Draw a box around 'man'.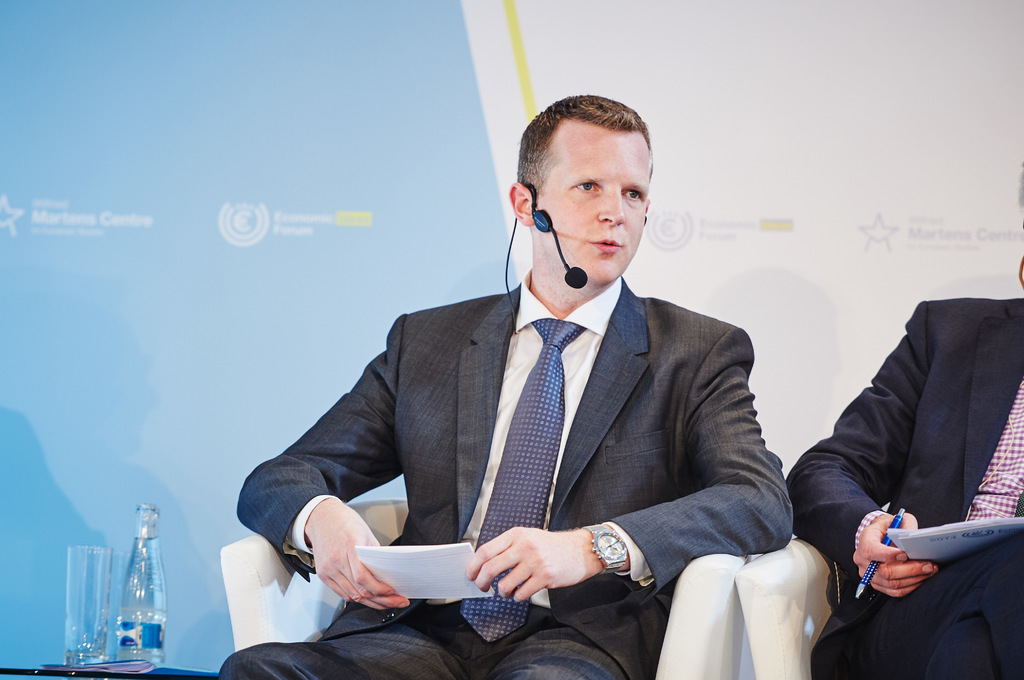
216 93 797 679.
